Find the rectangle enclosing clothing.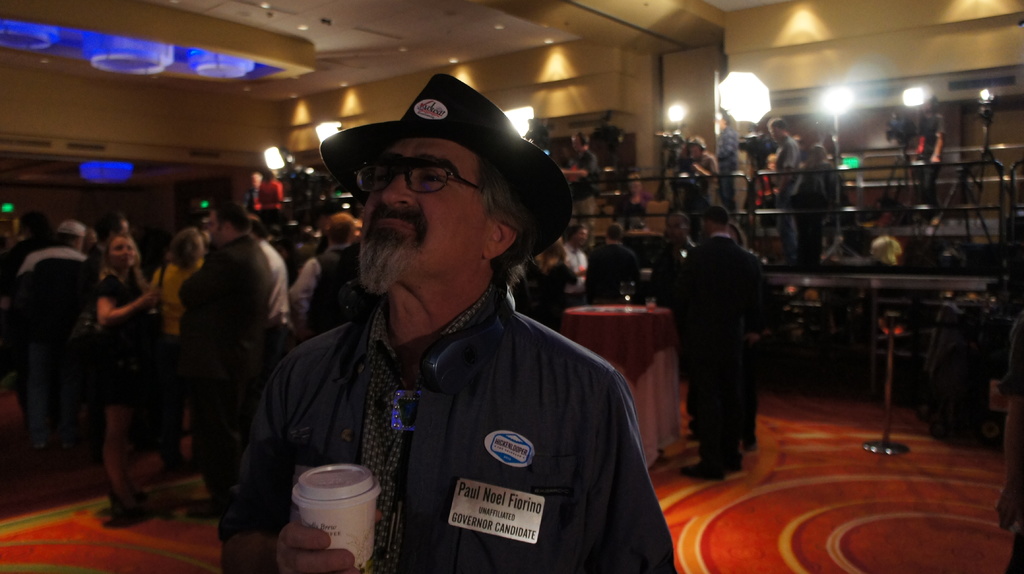
bbox=[563, 245, 589, 278].
